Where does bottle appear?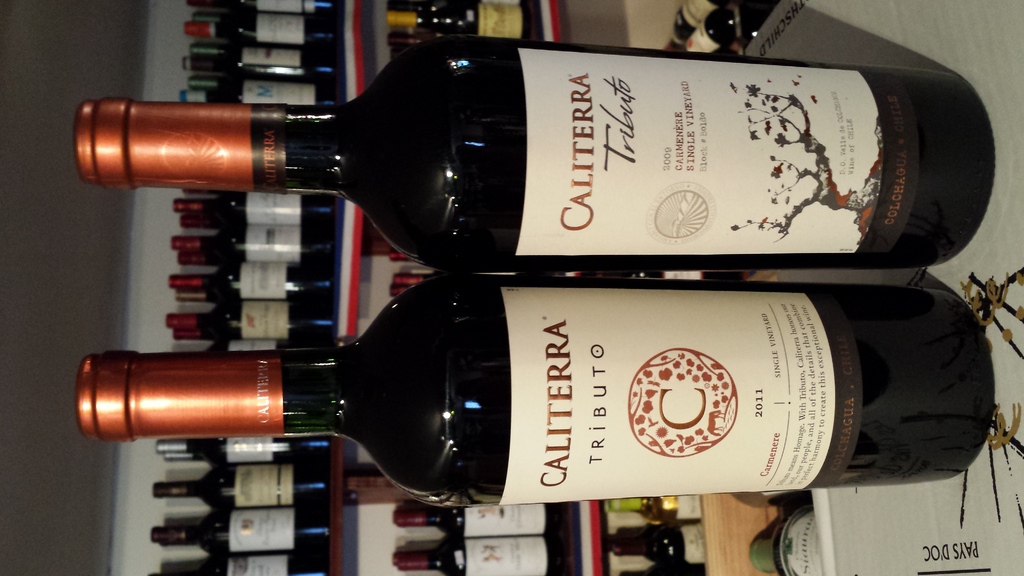
Appears at 166:325:225:346.
